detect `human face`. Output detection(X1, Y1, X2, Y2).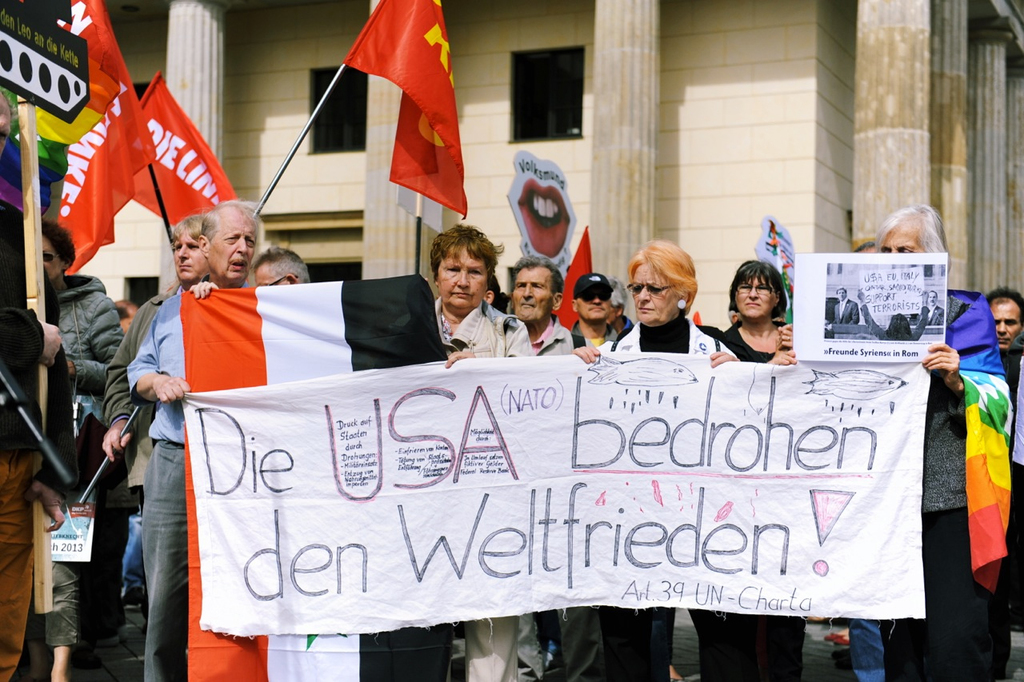
detection(631, 261, 671, 327).
